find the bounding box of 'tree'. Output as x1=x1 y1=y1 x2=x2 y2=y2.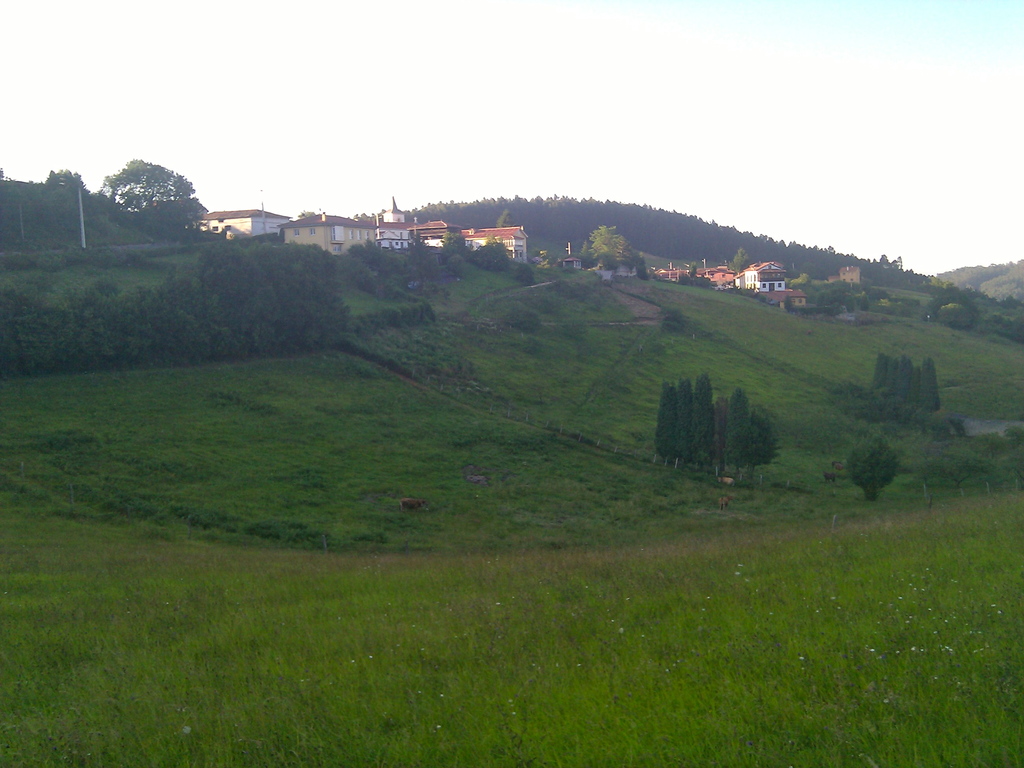
x1=474 y1=238 x2=509 y2=273.
